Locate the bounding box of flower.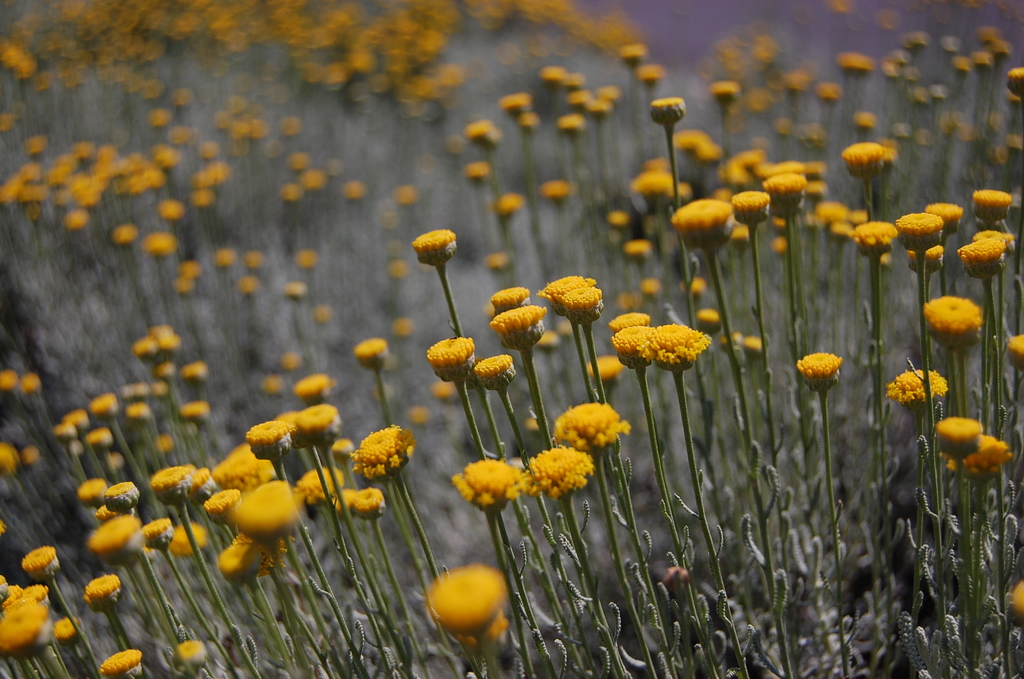
Bounding box: select_region(197, 141, 217, 161).
